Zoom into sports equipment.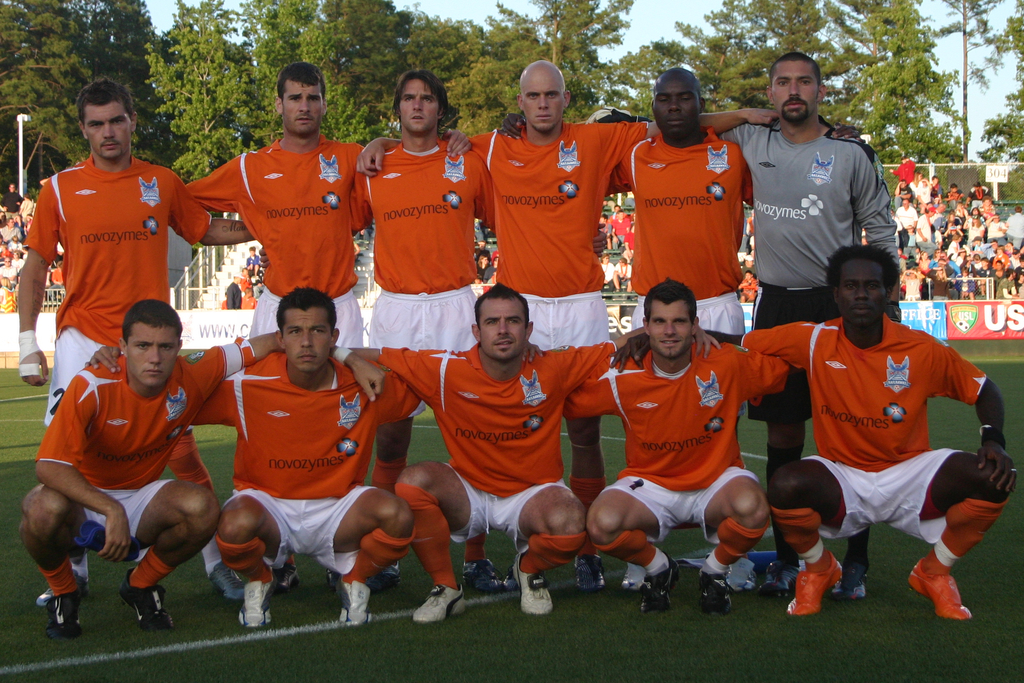
Zoom target: 513, 544, 550, 614.
